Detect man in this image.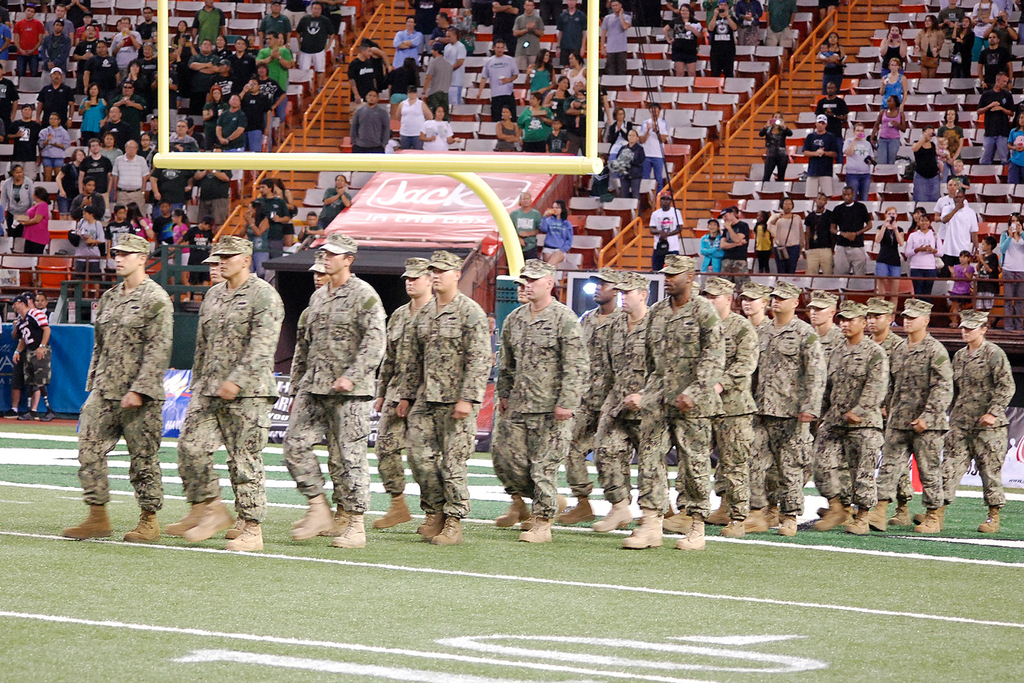
Detection: <bbox>35, 290, 54, 324</bbox>.
